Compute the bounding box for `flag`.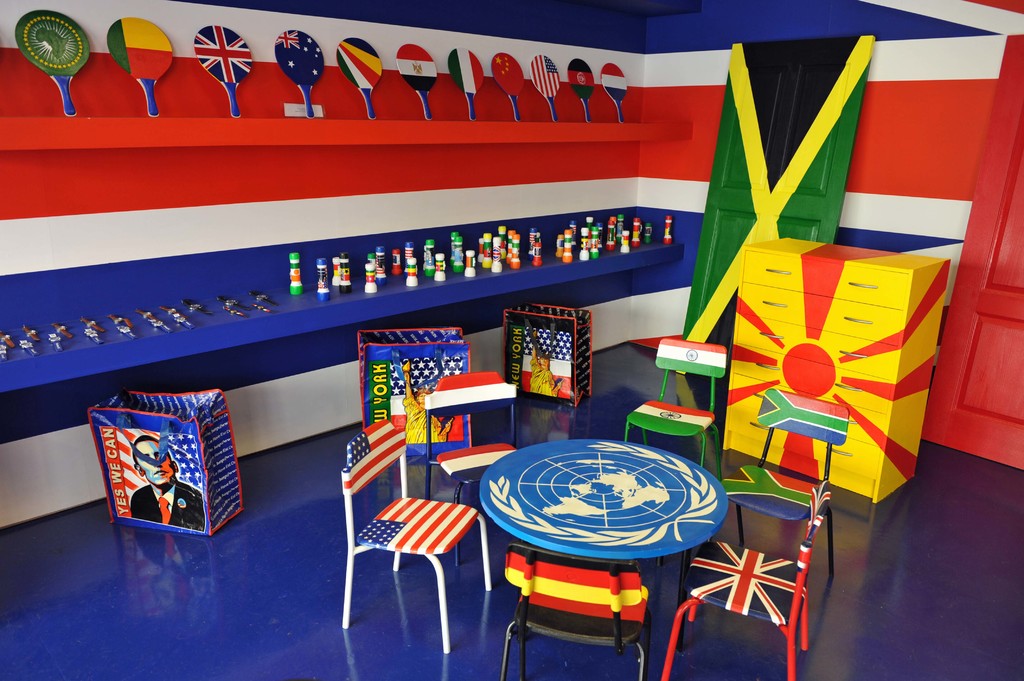
(x1=798, y1=503, x2=818, y2=573).
